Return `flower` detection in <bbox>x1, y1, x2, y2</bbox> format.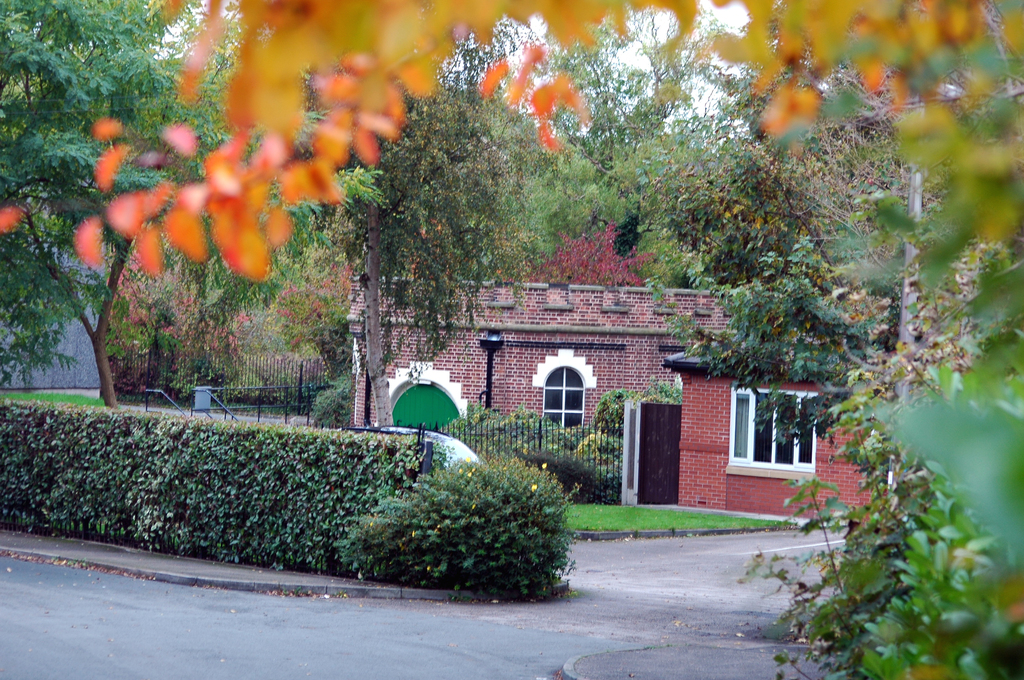
<bbox>493, 52, 591, 133</bbox>.
